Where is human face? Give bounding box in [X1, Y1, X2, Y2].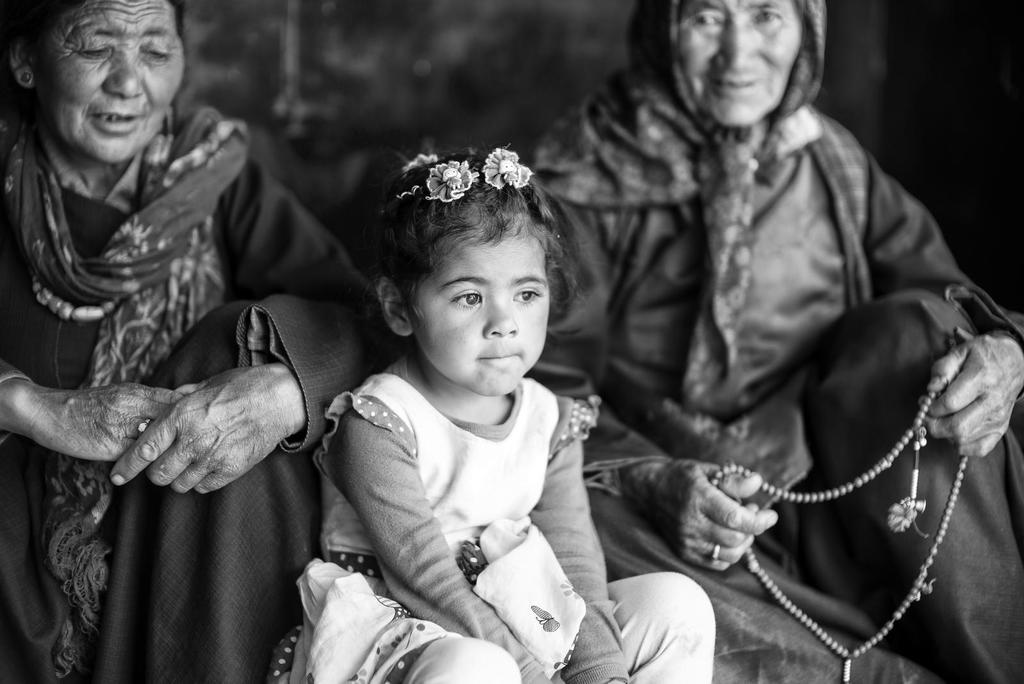
[24, 3, 186, 163].
